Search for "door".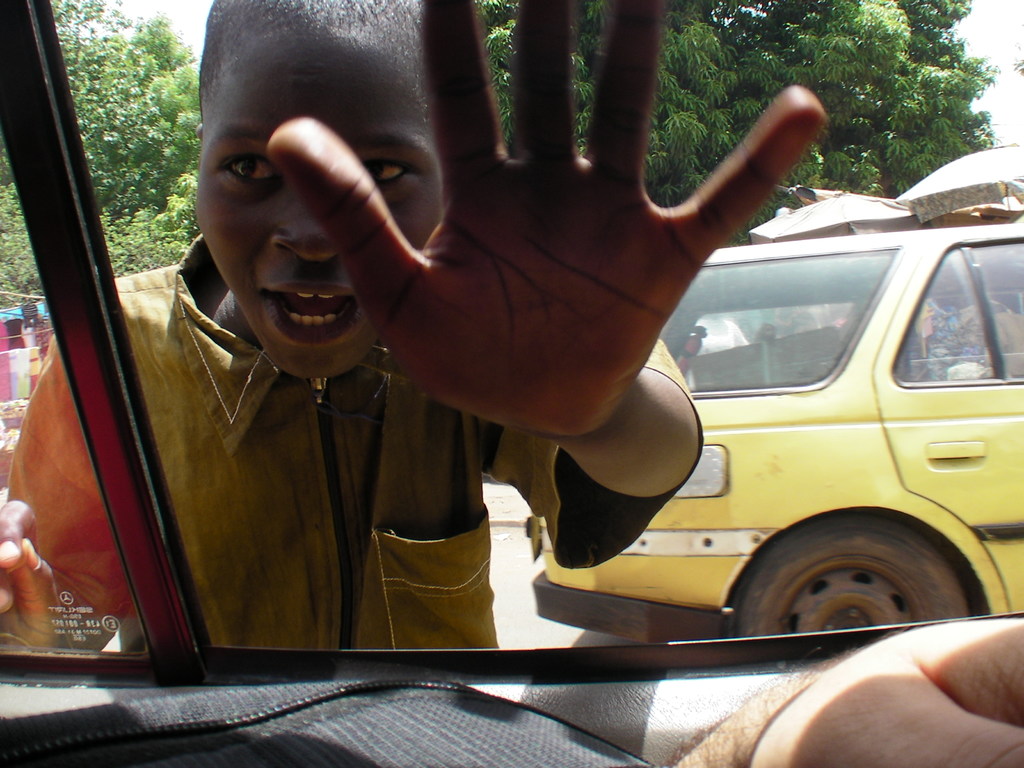
Found at 869, 228, 1023, 618.
